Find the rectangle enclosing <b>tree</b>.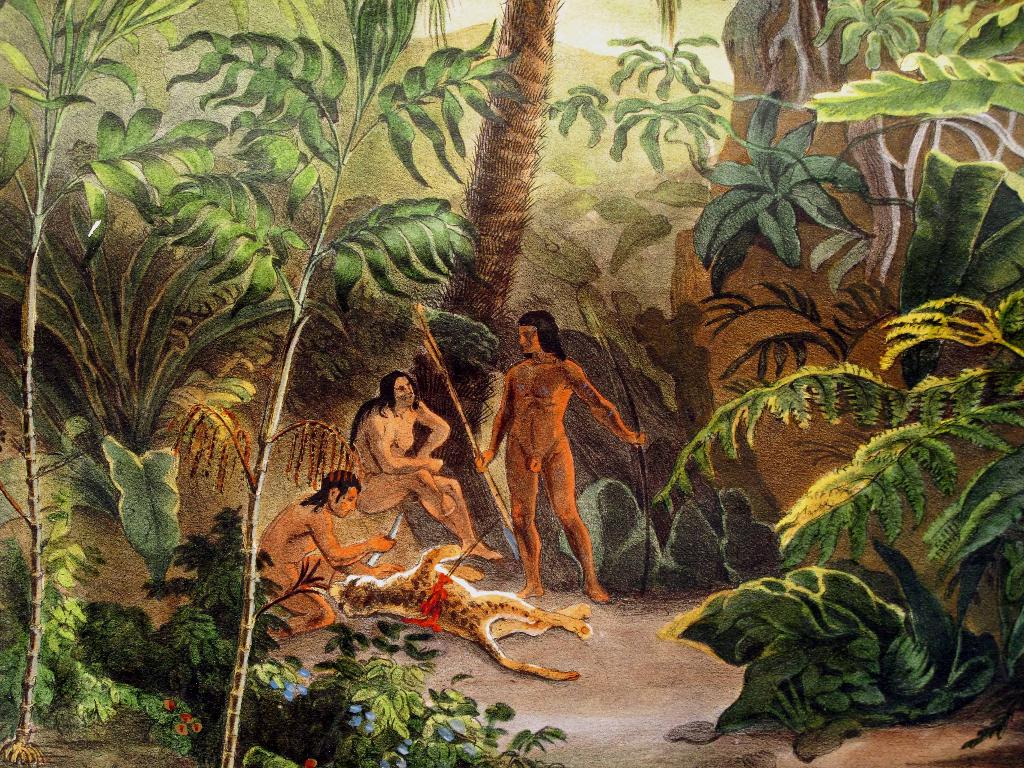
bbox(0, 0, 531, 767).
